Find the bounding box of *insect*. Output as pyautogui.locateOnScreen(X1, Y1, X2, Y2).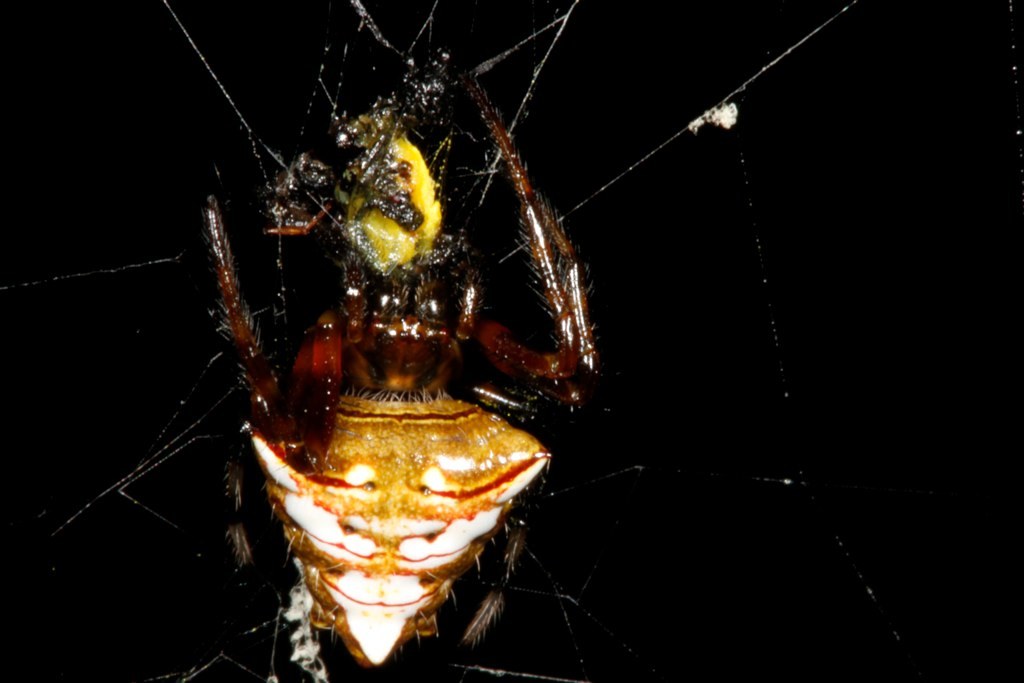
pyautogui.locateOnScreen(204, 48, 606, 682).
